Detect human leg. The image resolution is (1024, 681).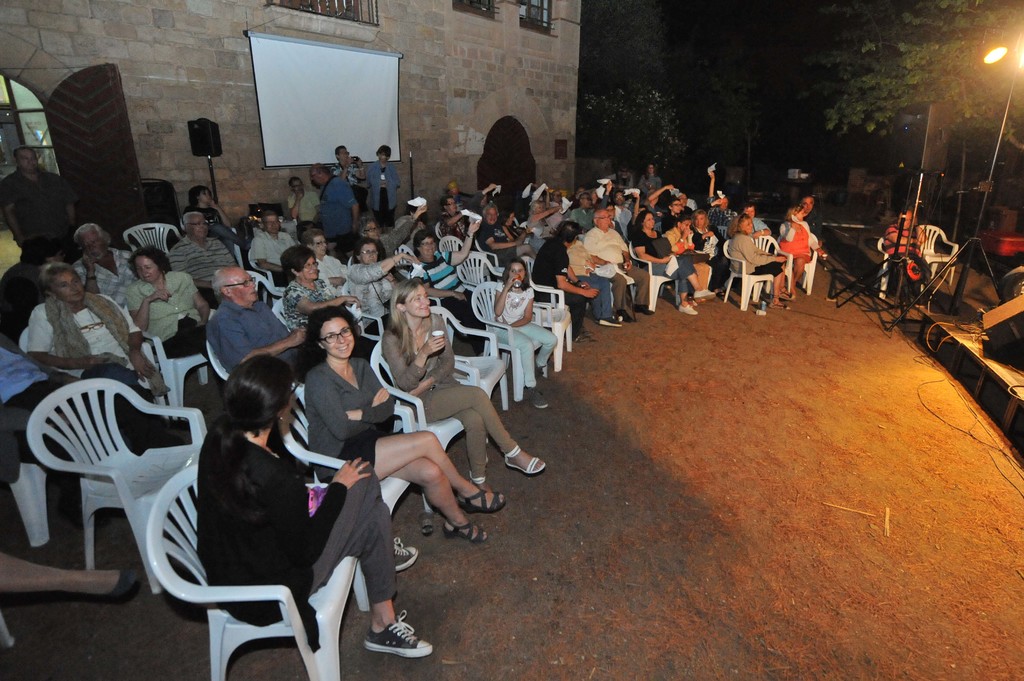
box=[0, 550, 144, 602].
